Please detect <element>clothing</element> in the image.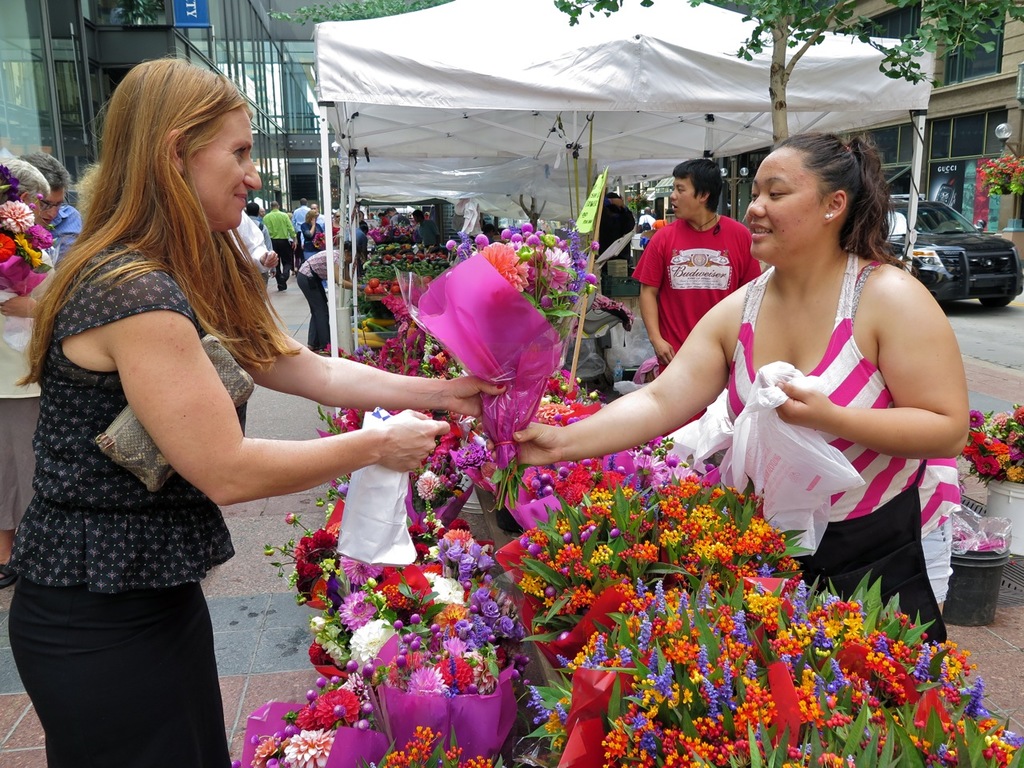
230 210 266 276.
